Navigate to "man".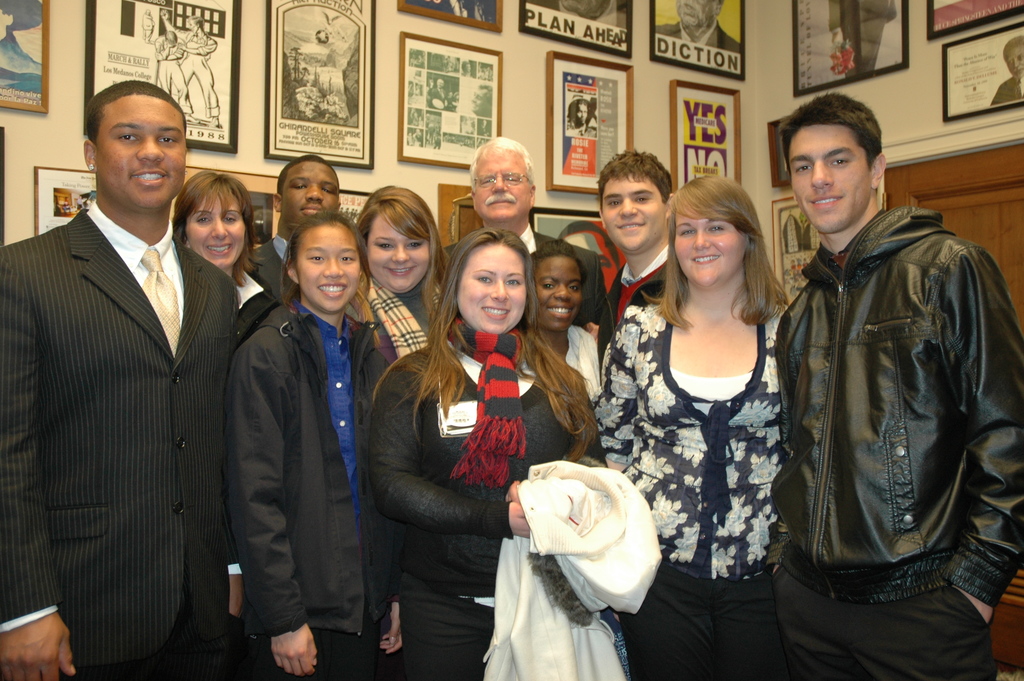
Navigation target: detection(767, 93, 1023, 680).
